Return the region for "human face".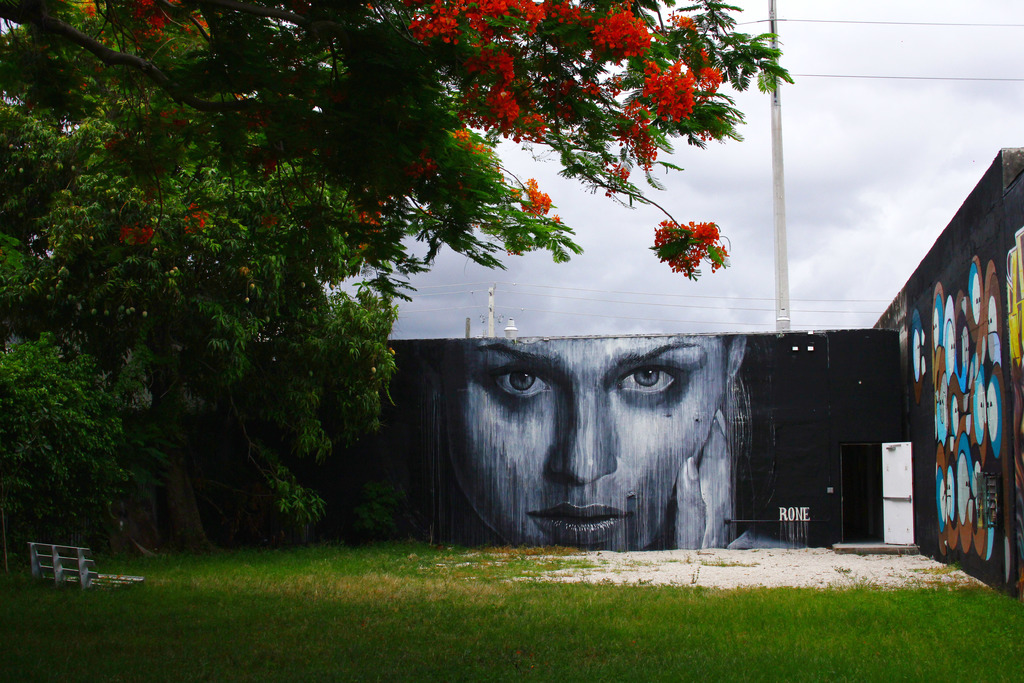
detection(442, 336, 732, 552).
